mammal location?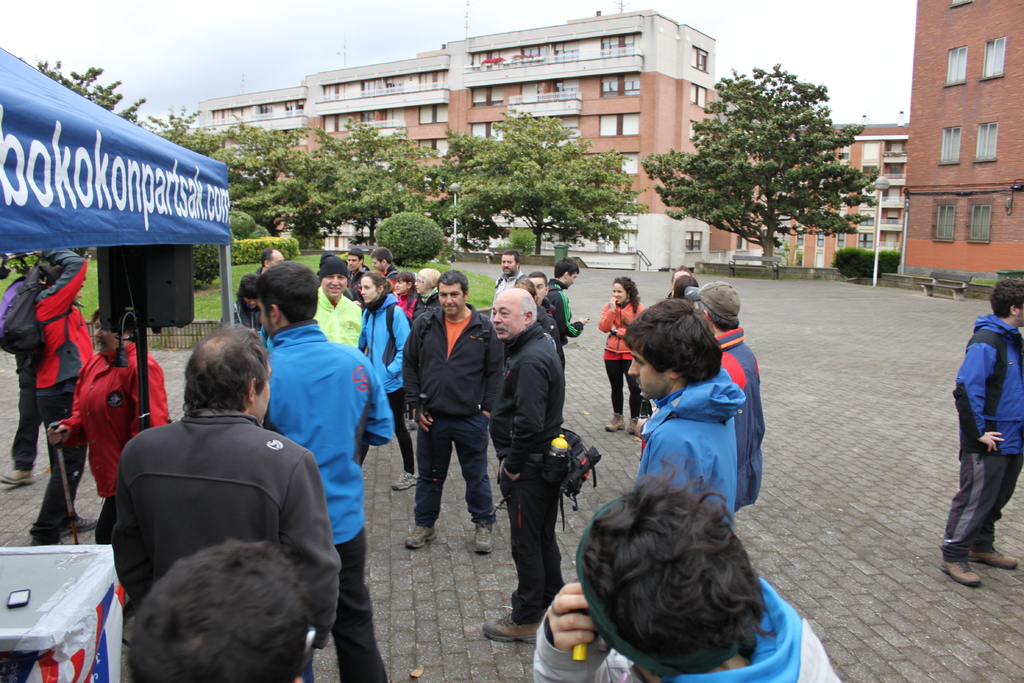
[left=527, top=461, right=848, bottom=682]
